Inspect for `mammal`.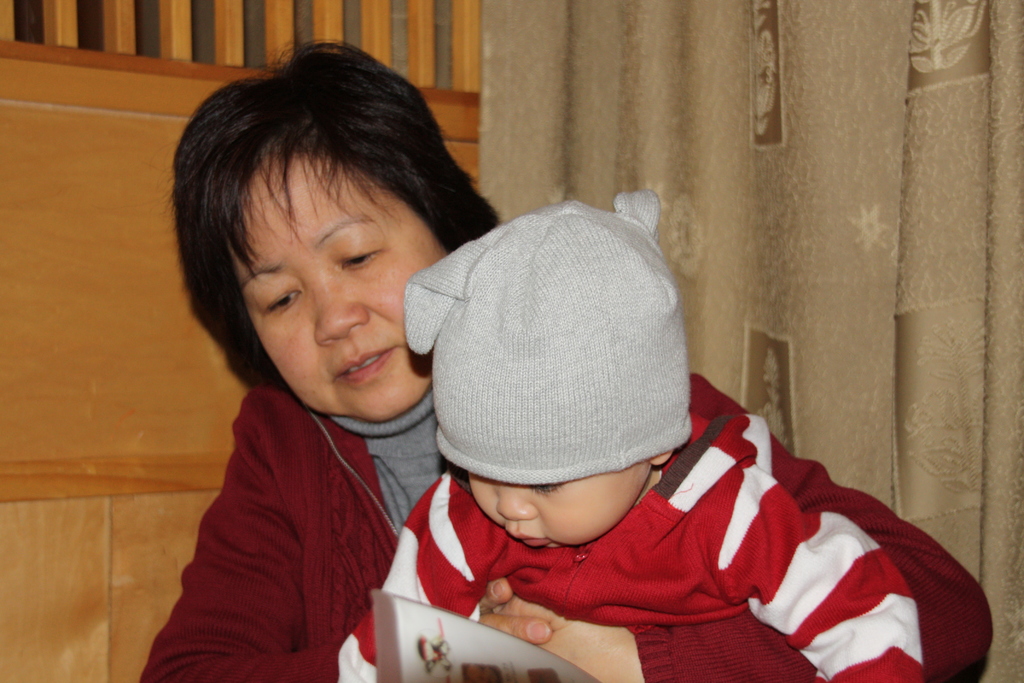
Inspection: {"x1": 138, "y1": 42, "x2": 988, "y2": 682}.
